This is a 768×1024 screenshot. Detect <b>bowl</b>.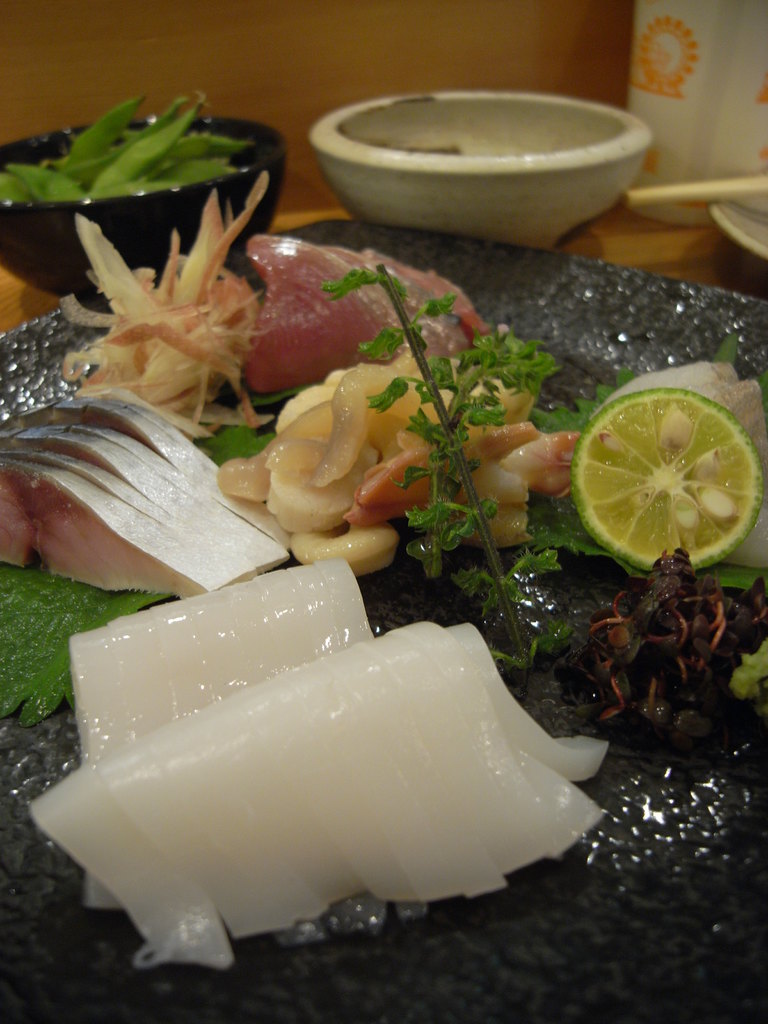
crop(0, 108, 278, 308).
